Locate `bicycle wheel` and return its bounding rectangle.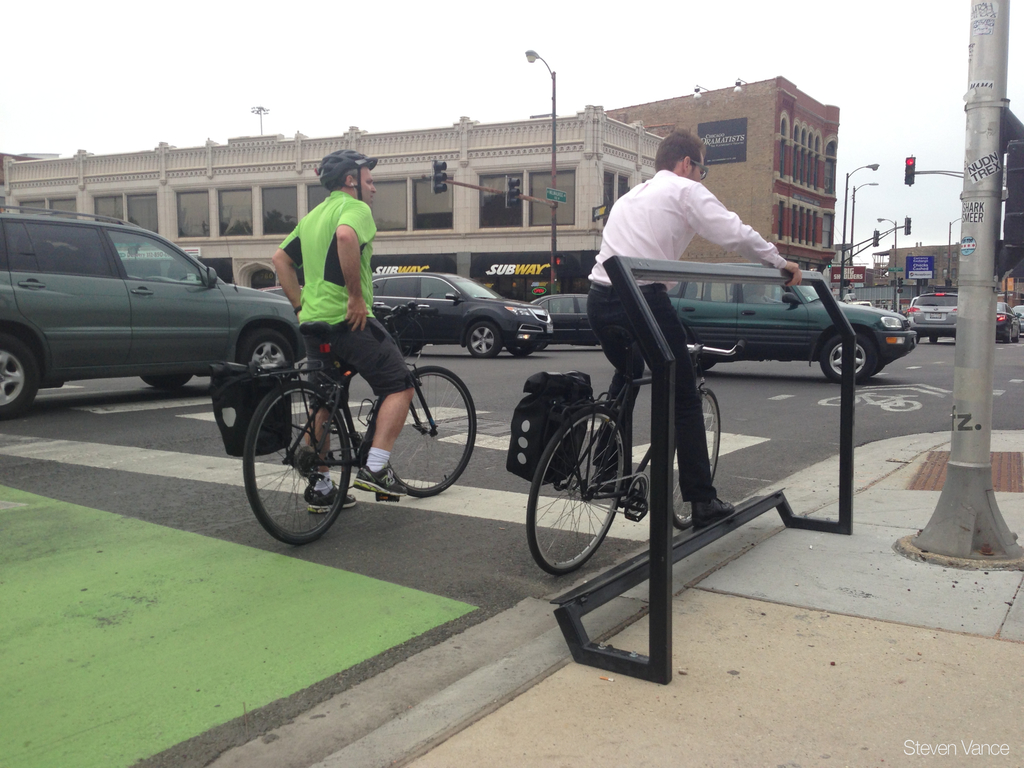
rect(670, 385, 723, 525).
